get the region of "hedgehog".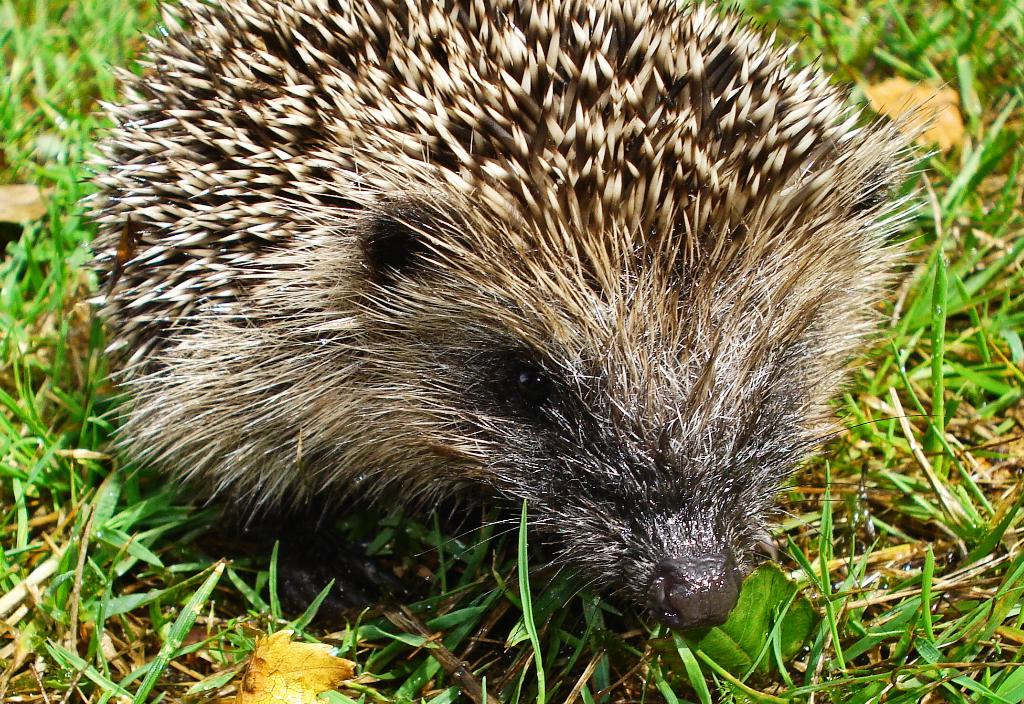
detection(69, 0, 959, 635).
